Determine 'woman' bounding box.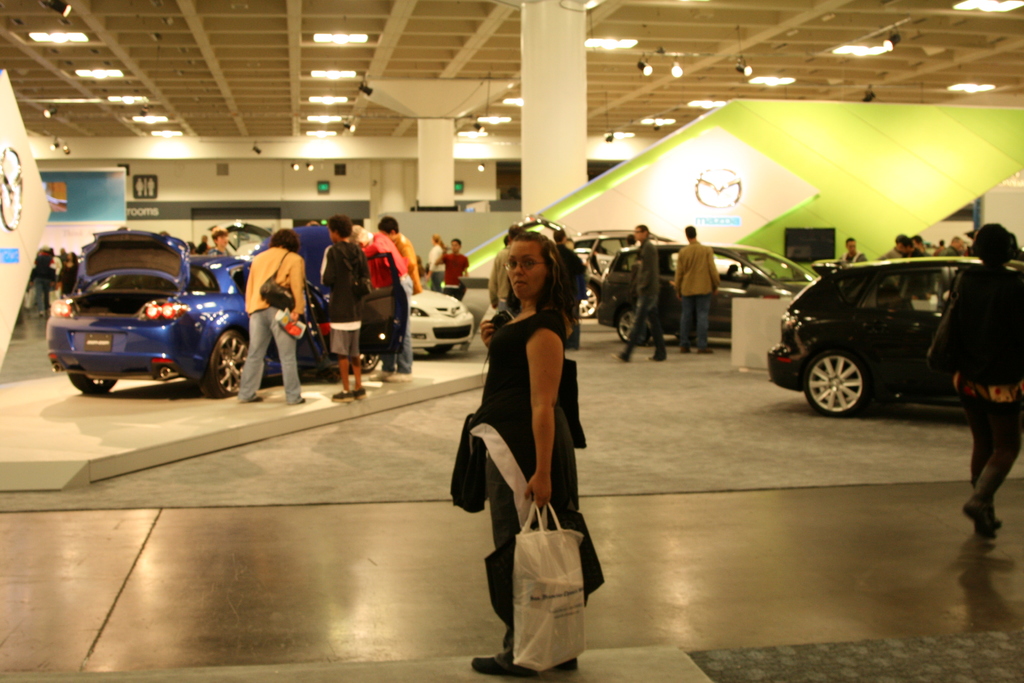
Determined: box=[939, 223, 1023, 537].
